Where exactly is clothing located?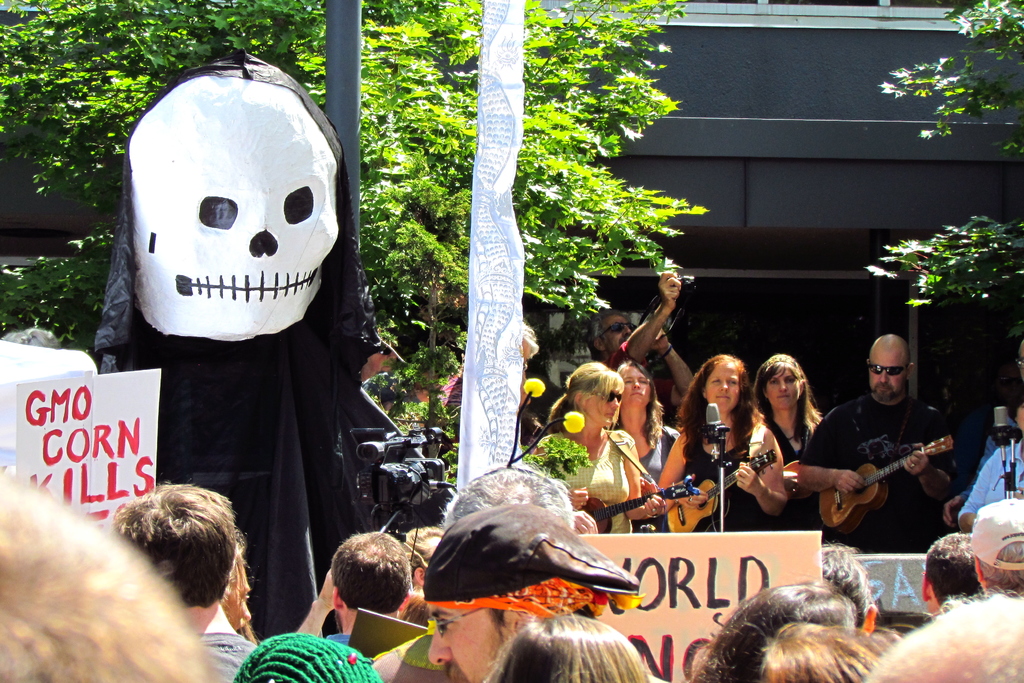
Its bounding box is (x1=963, y1=447, x2=1018, y2=523).
